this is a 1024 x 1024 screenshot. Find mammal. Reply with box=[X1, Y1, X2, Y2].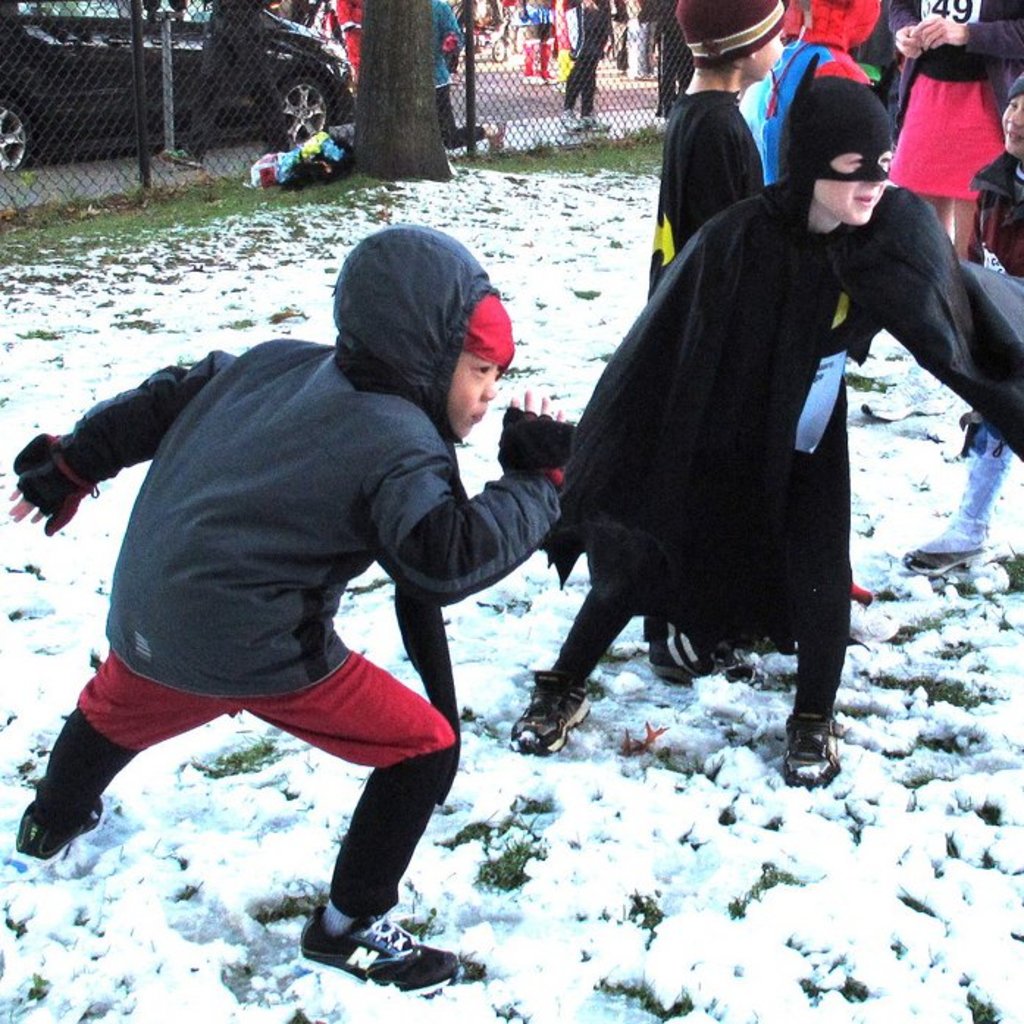
box=[513, 72, 1023, 786].
